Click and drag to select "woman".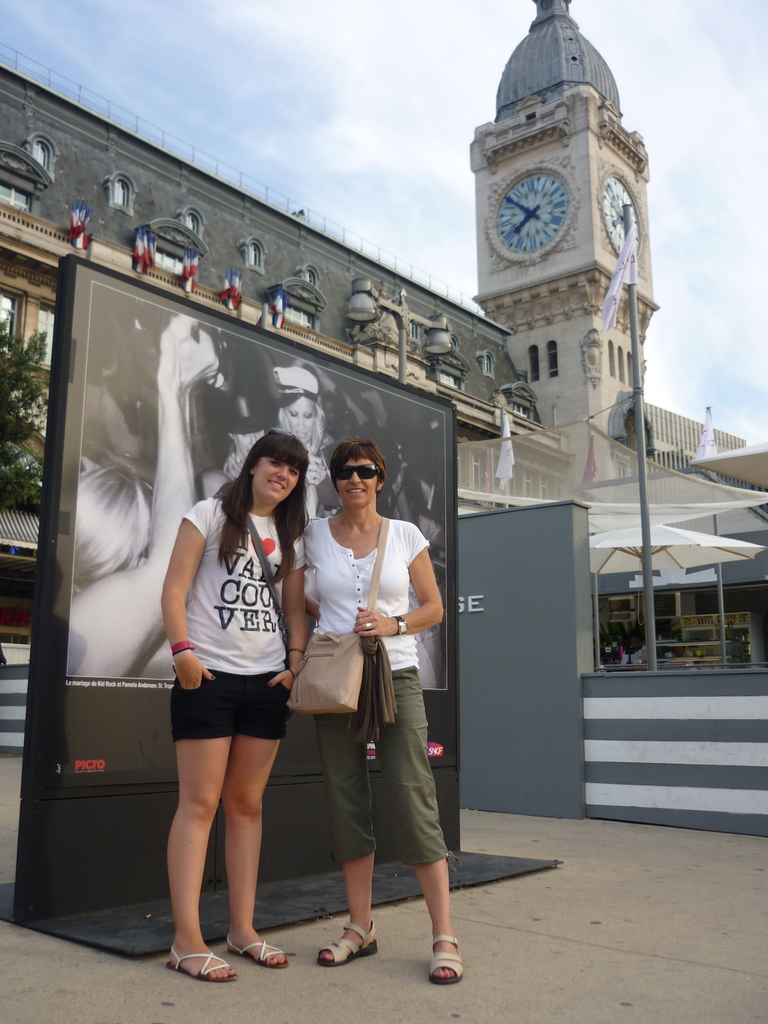
Selection: {"left": 287, "top": 433, "right": 462, "bottom": 982}.
